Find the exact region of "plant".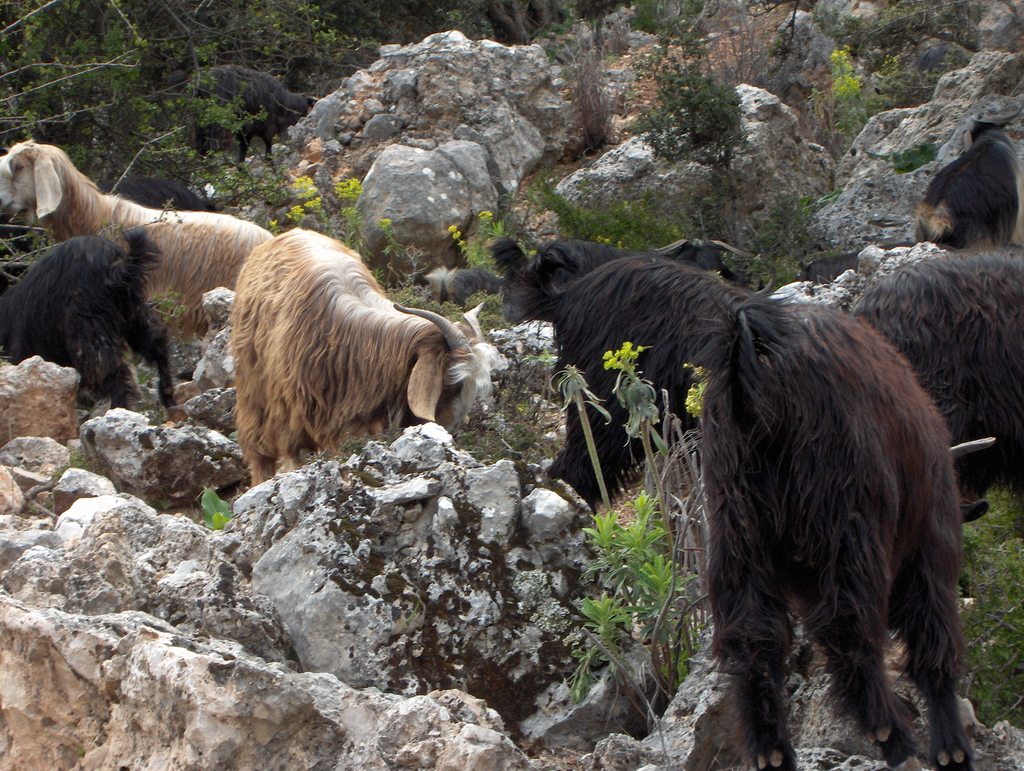
Exact region: (x1=713, y1=194, x2=850, y2=277).
